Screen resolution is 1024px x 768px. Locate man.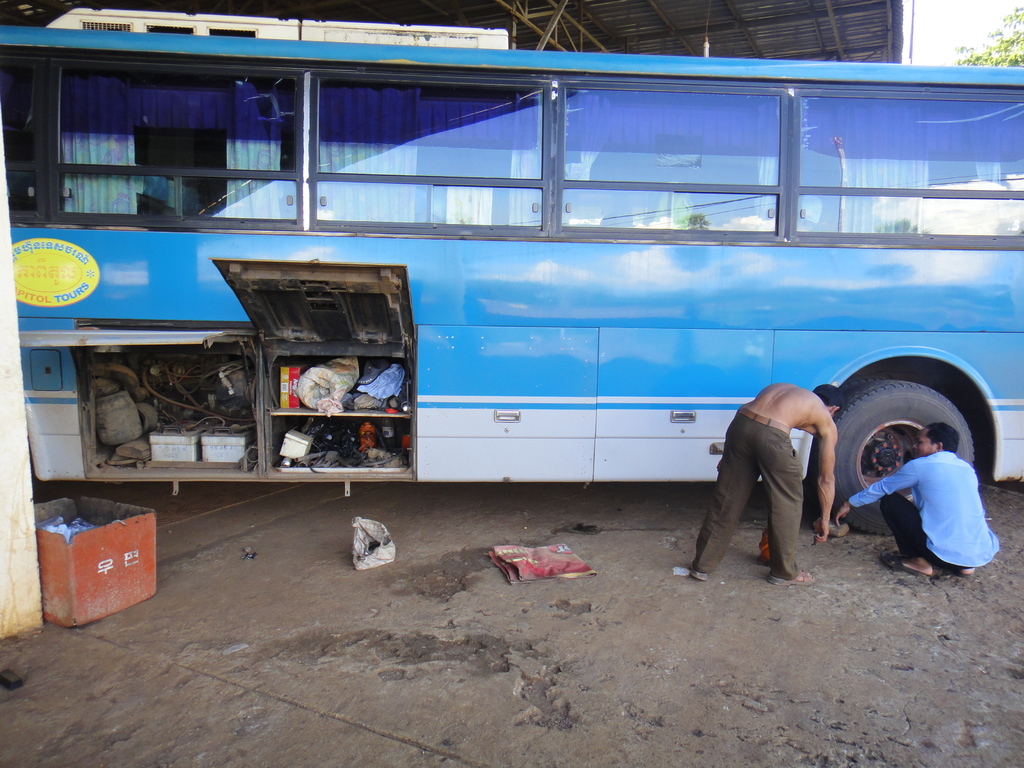
detection(696, 364, 851, 591).
